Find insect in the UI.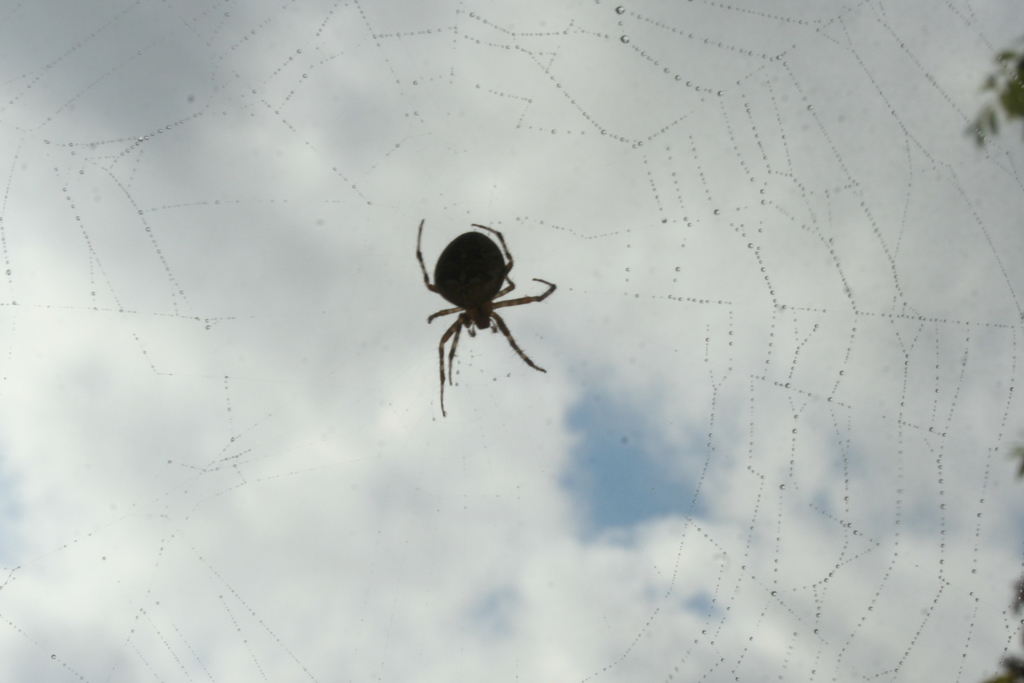
UI element at box=[414, 219, 556, 415].
